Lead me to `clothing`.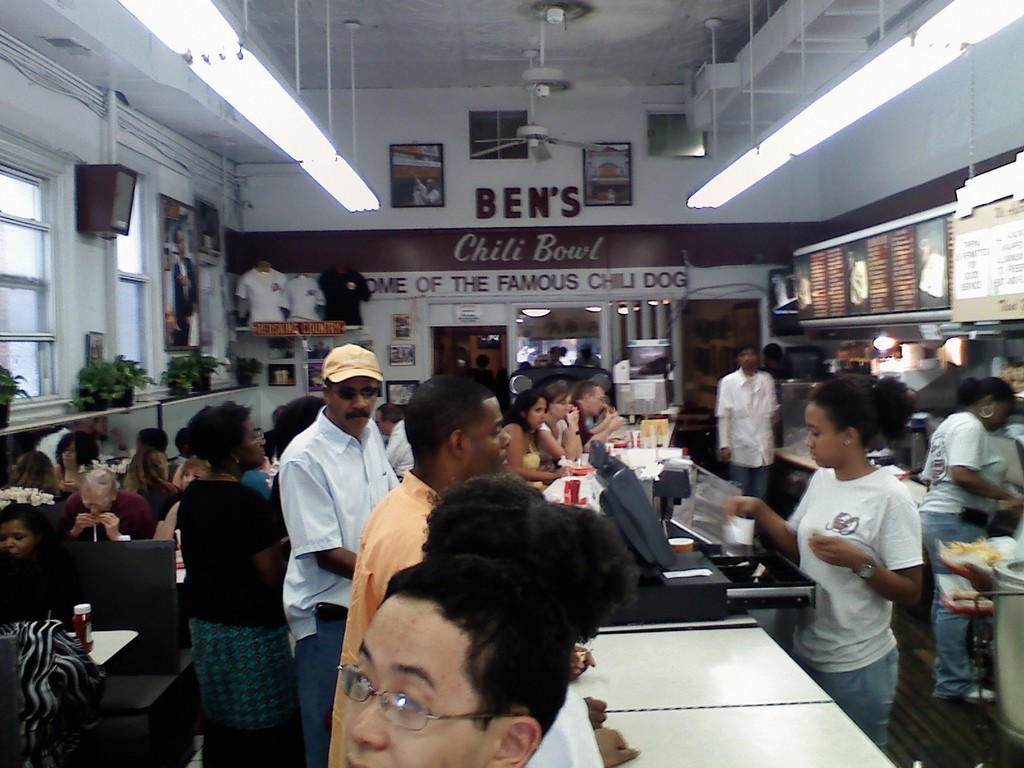
Lead to (522, 689, 604, 767).
